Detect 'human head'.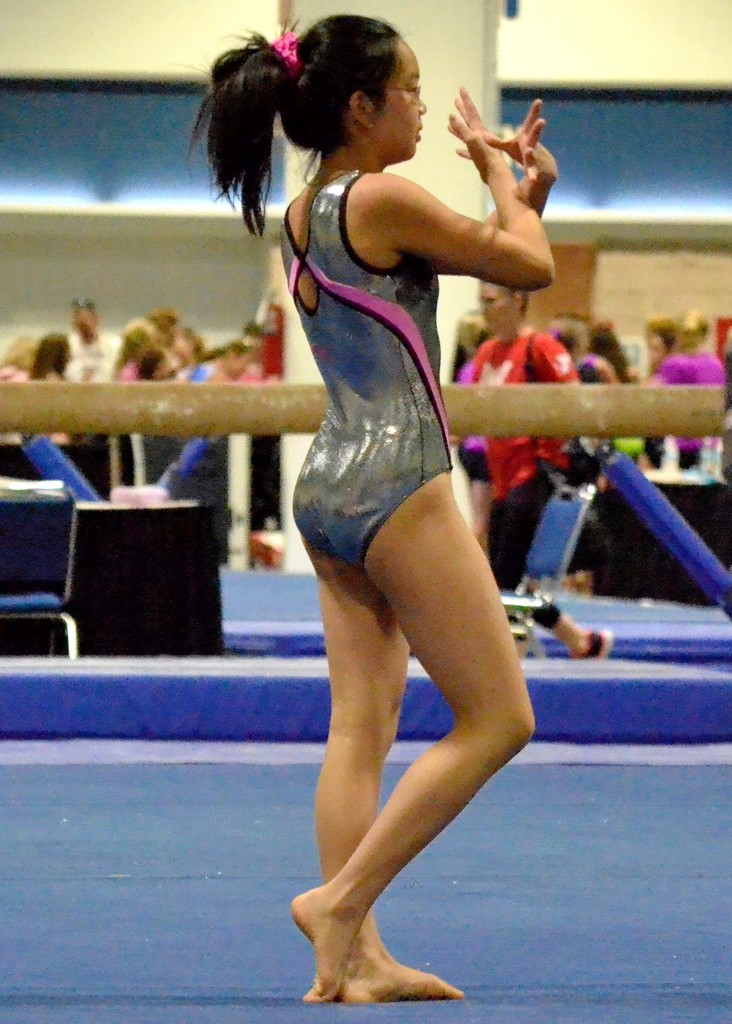
Detected at pyautogui.locateOnScreen(1, 330, 45, 374).
